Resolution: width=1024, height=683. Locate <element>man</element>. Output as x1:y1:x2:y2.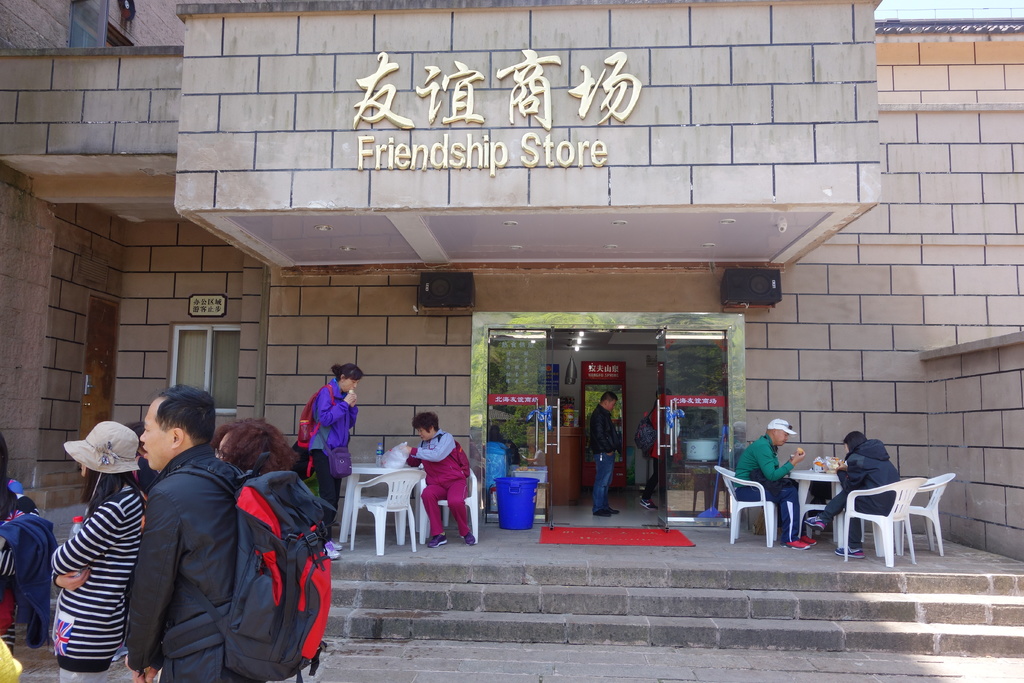
729:416:816:548.
